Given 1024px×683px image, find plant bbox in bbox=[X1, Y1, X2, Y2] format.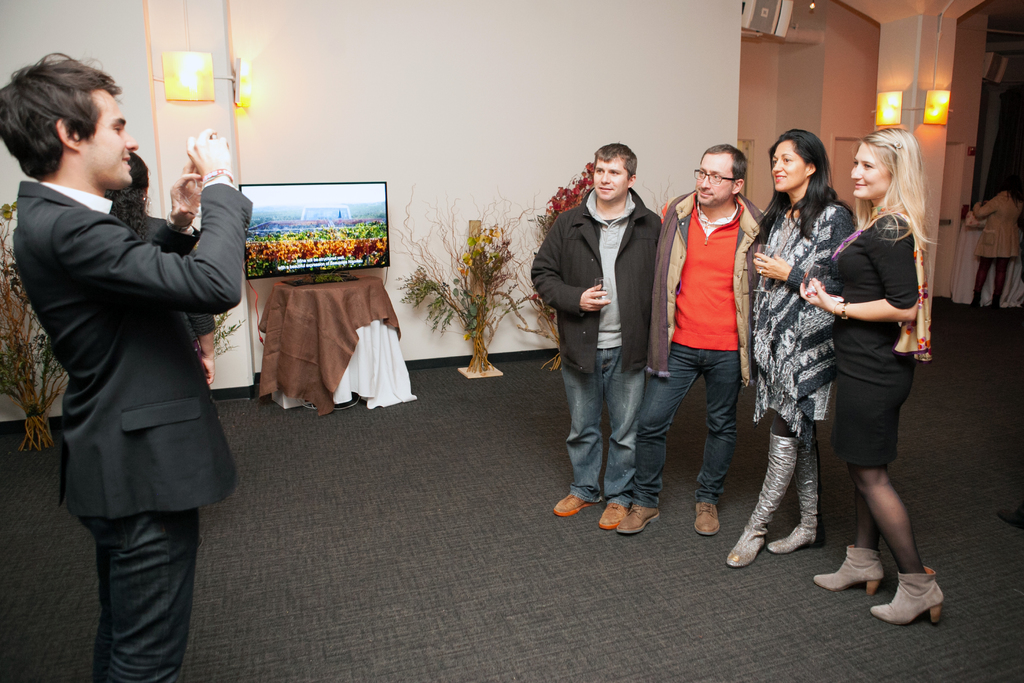
bbox=[218, 309, 246, 357].
